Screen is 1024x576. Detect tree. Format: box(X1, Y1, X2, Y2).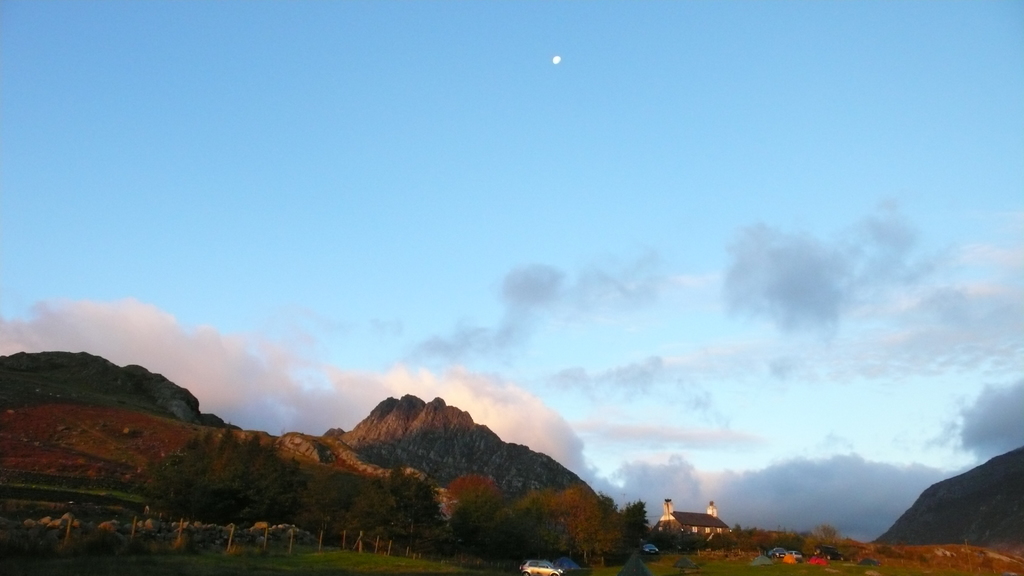
box(384, 468, 447, 548).
